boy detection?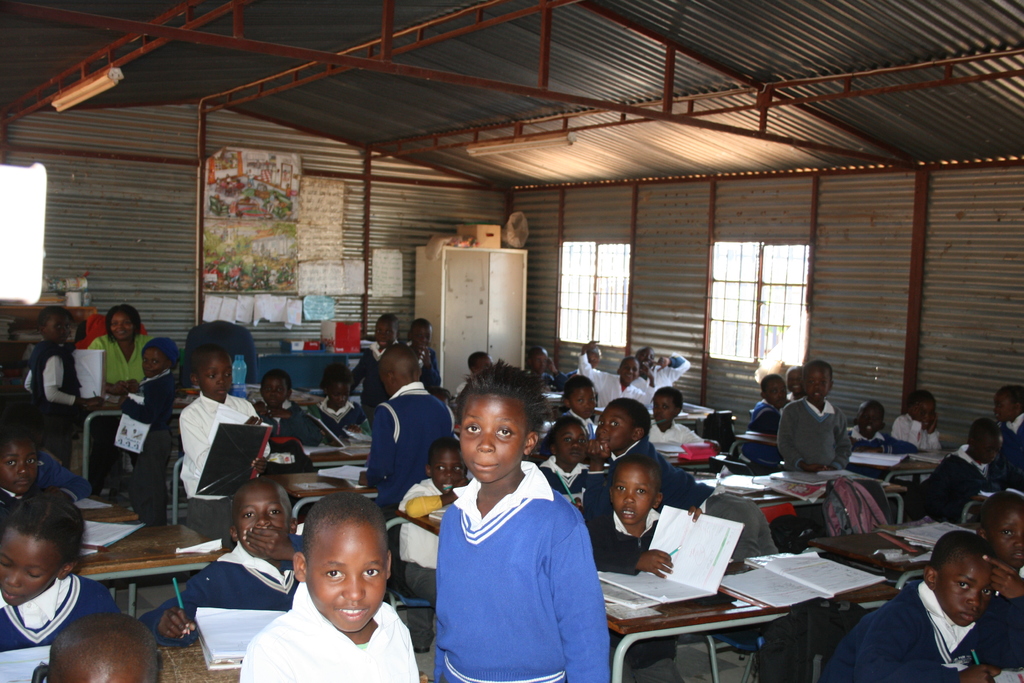
<region>309, 366, 375, 448</region>
